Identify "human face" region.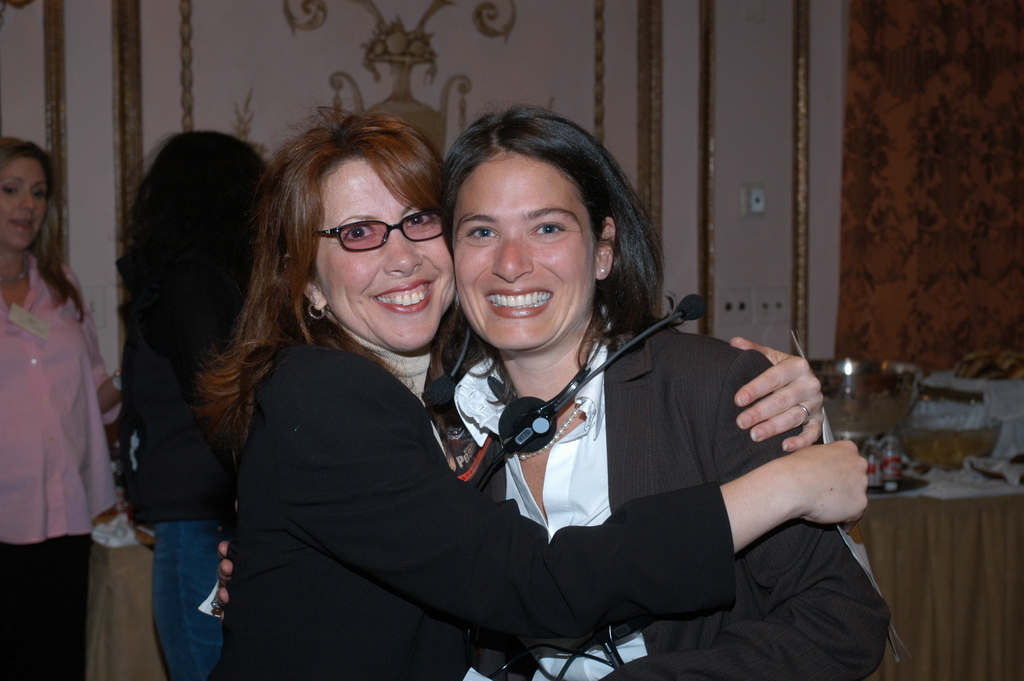
Region: rect(445, 145, 596, 353).
